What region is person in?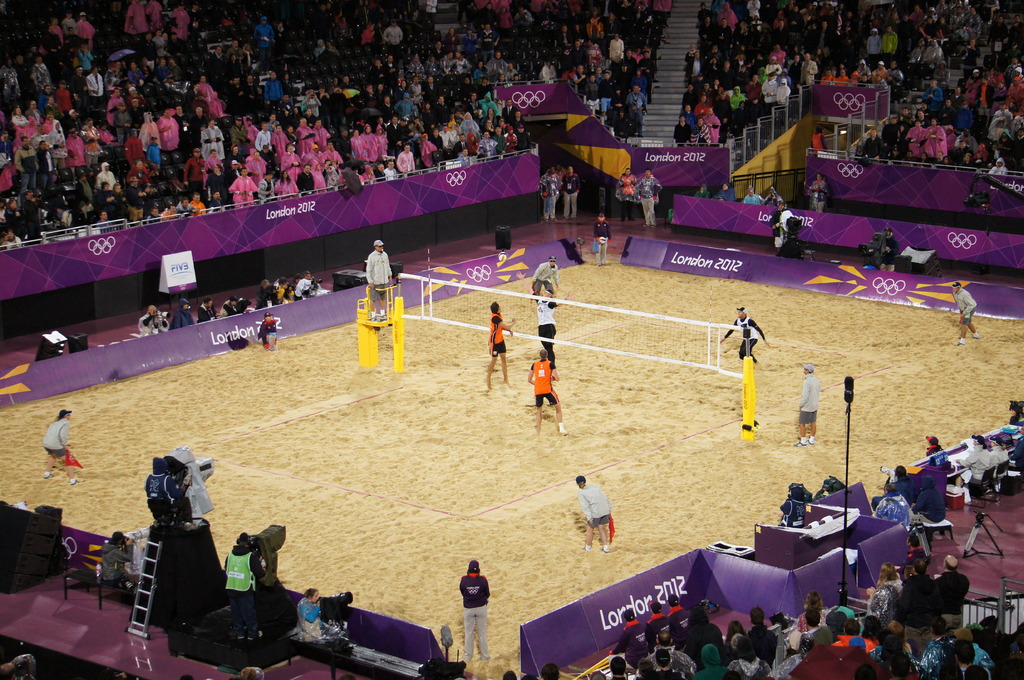
locate(522, 254, 559, 301).
